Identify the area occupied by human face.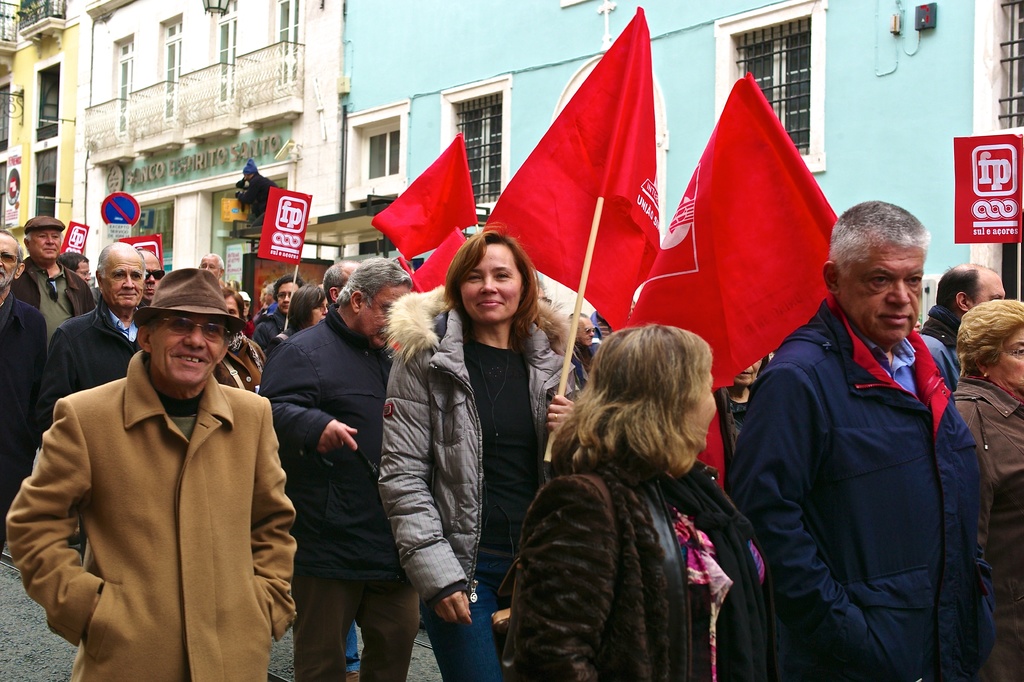
Area: box(0, 225, 14, 288).
